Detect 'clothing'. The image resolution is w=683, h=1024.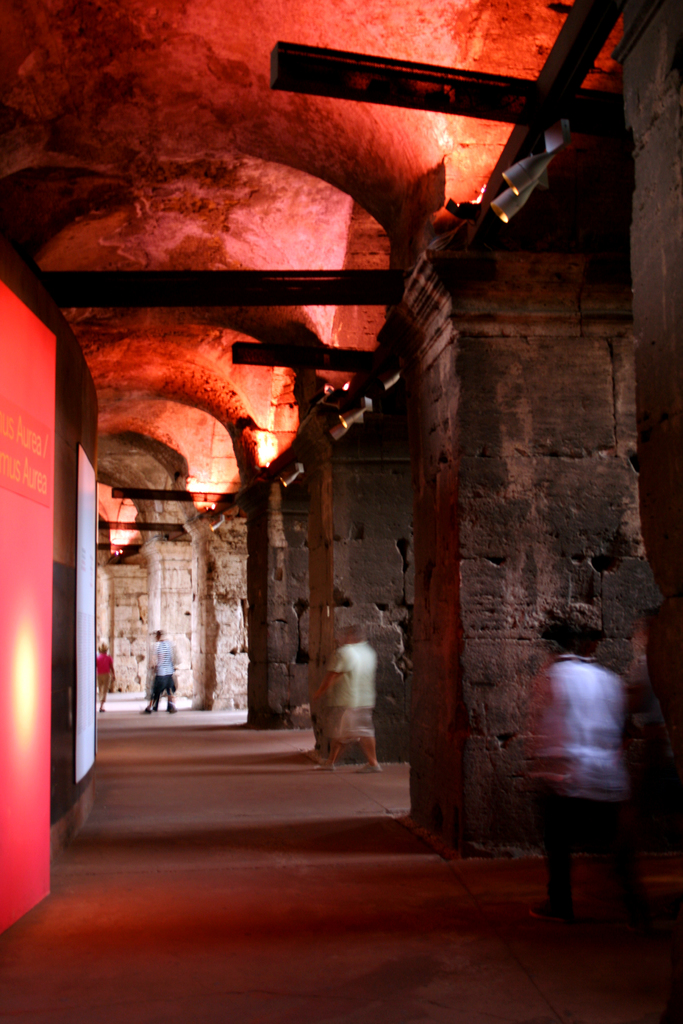
region(147, 641, 181, 713).
